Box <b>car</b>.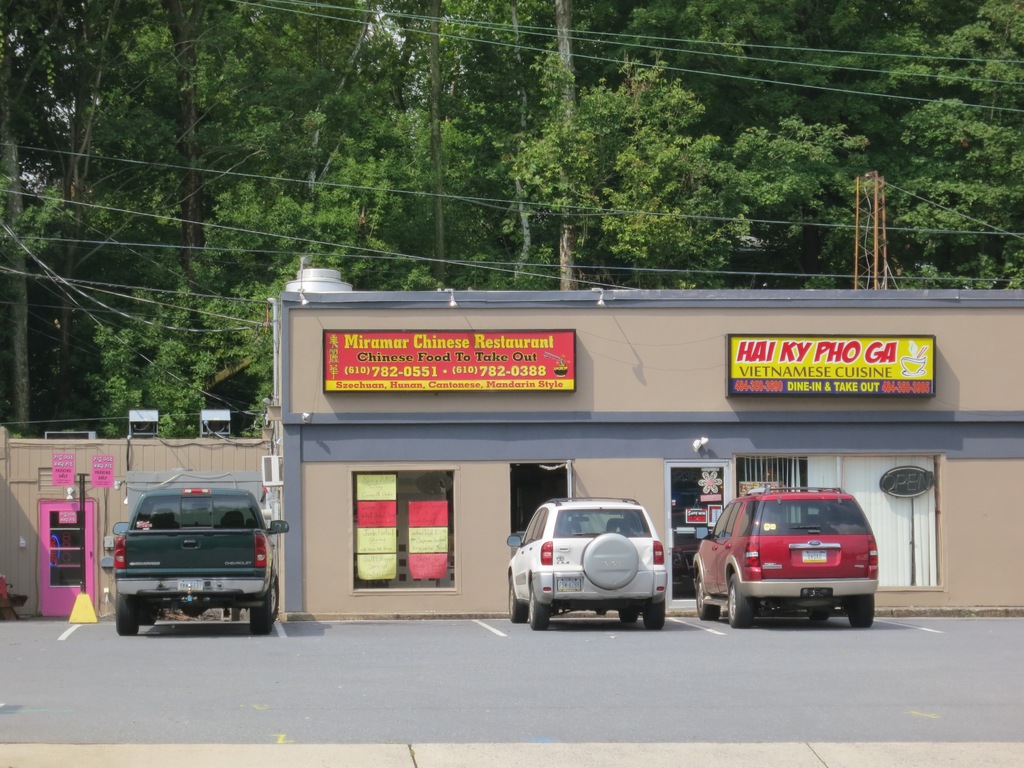
crop(695, 488, 874, 633).
